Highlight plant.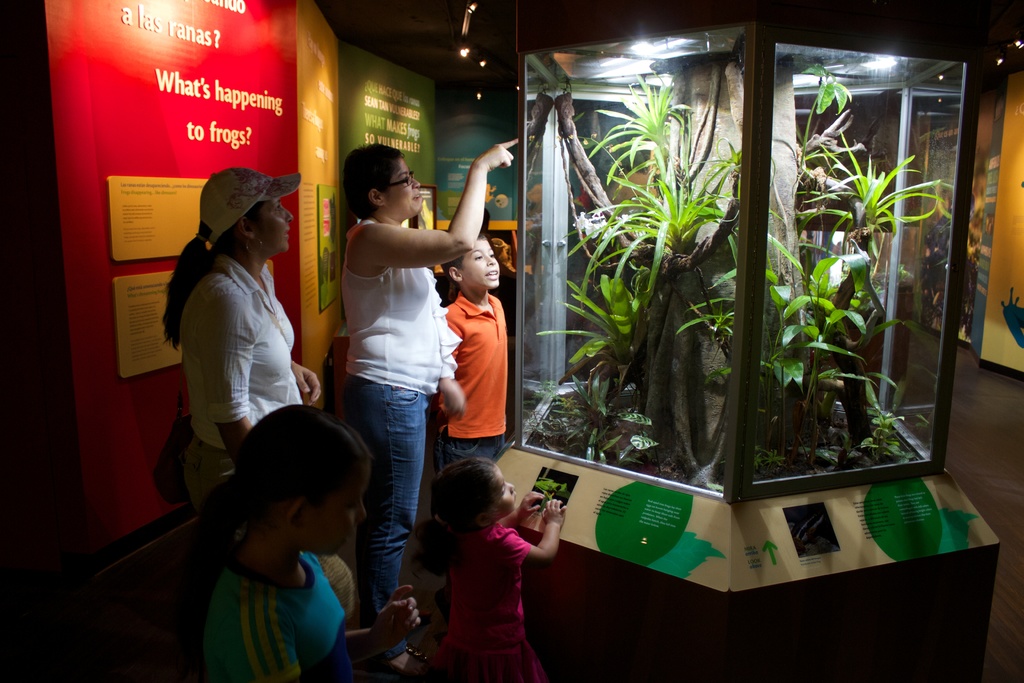
Highlighted region: bbox=(532, 469, 578, 529).
